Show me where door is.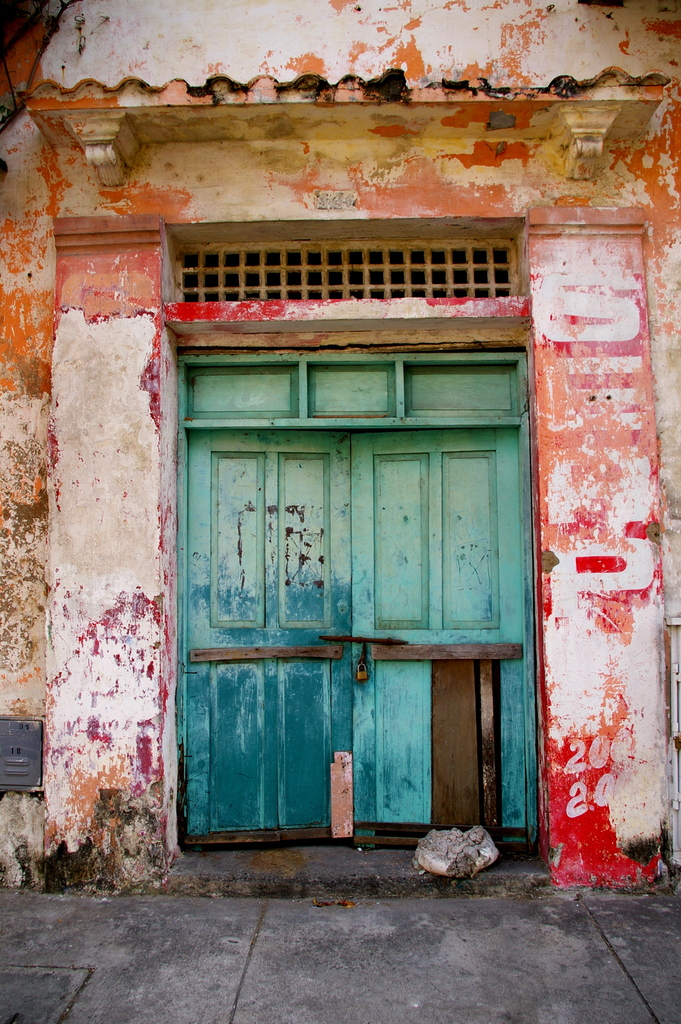
door is at [174,427,350,840].
